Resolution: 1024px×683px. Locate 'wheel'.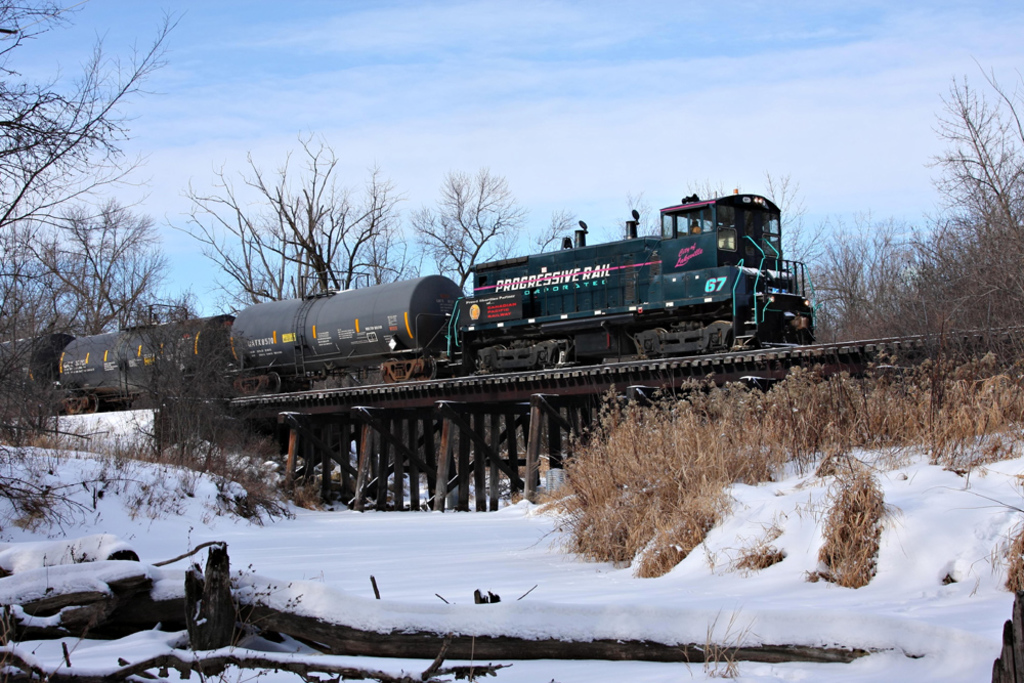
Rect(378, 358, 402, 385).
